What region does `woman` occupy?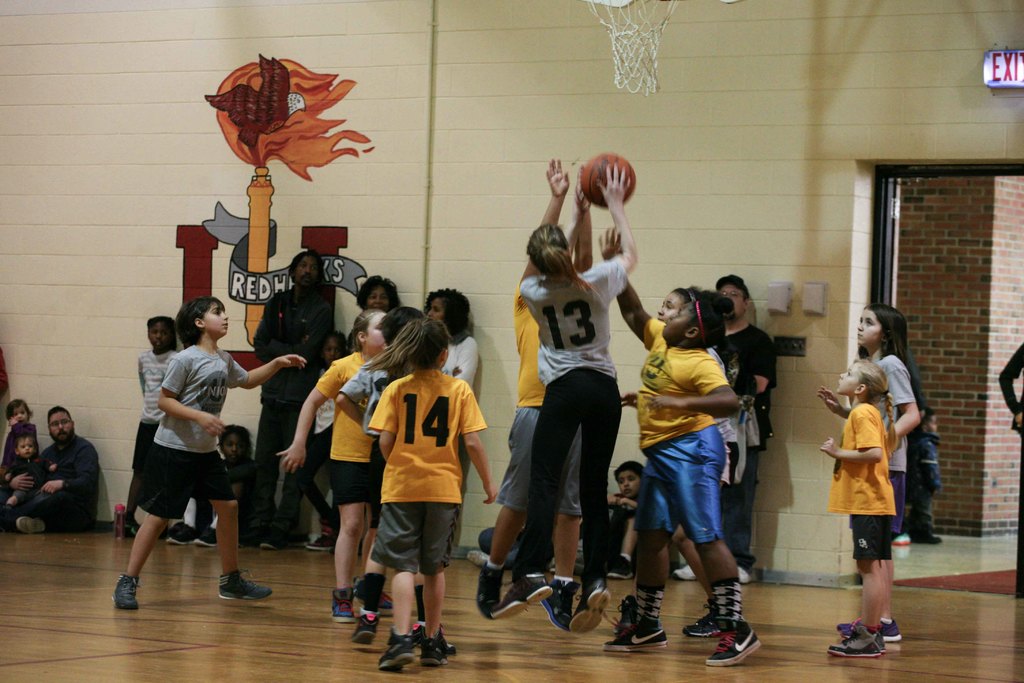
[left=355, top=272, right=397, bottom=311].
